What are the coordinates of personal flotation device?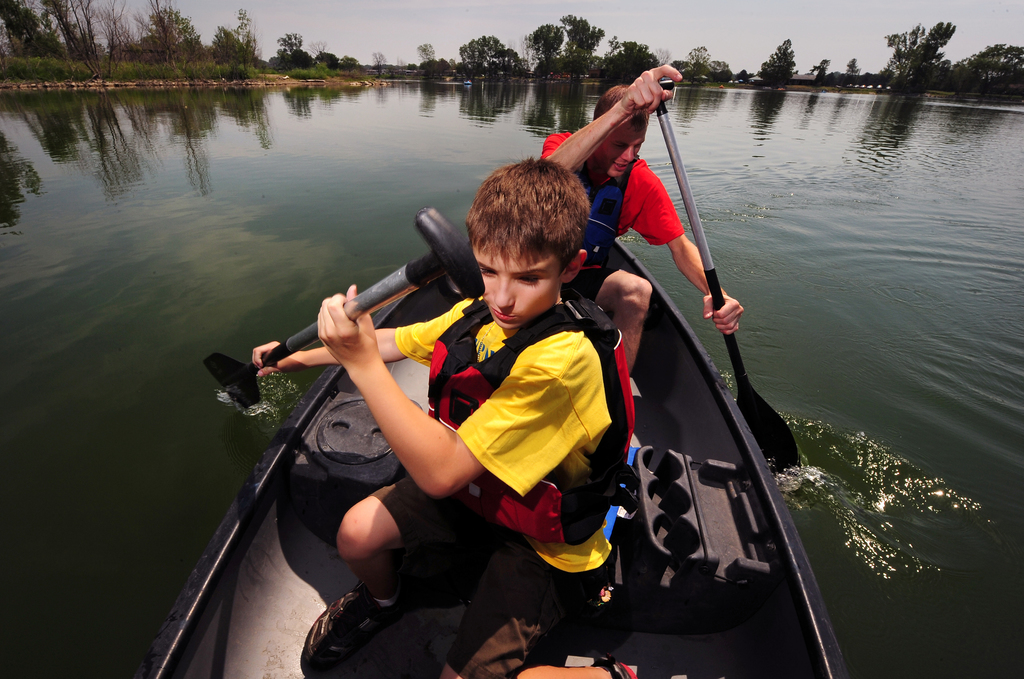
<region>566, 157, 639, 271</region>.
